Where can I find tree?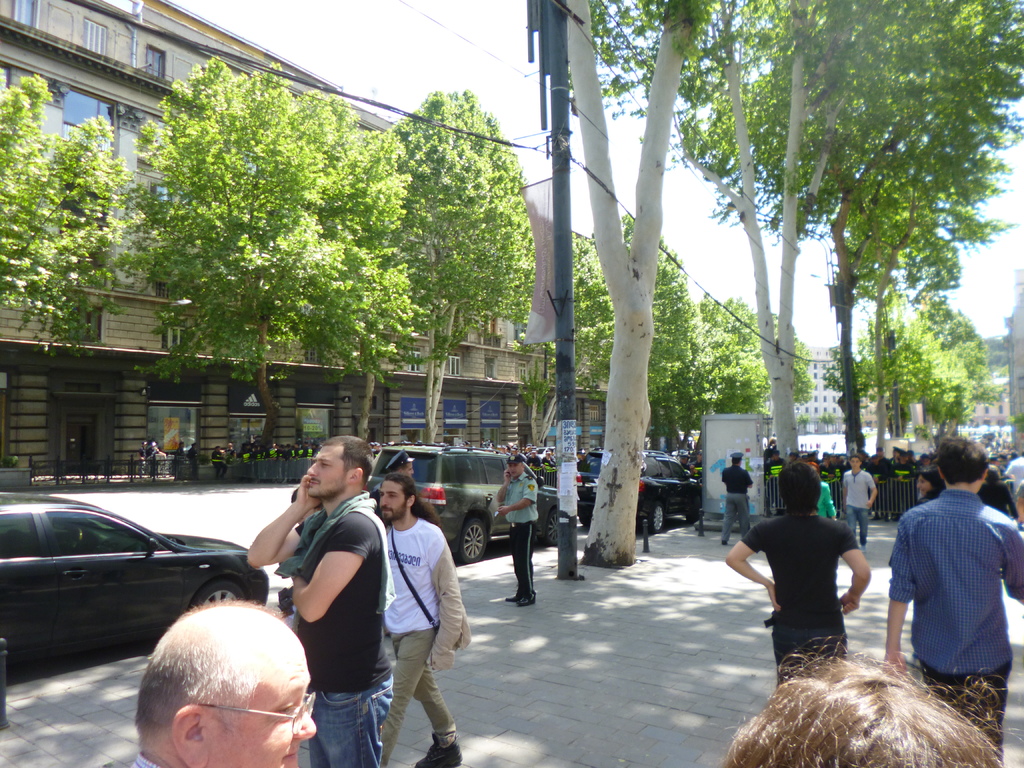
You can find it at detection(0, 70, 145, 356).
